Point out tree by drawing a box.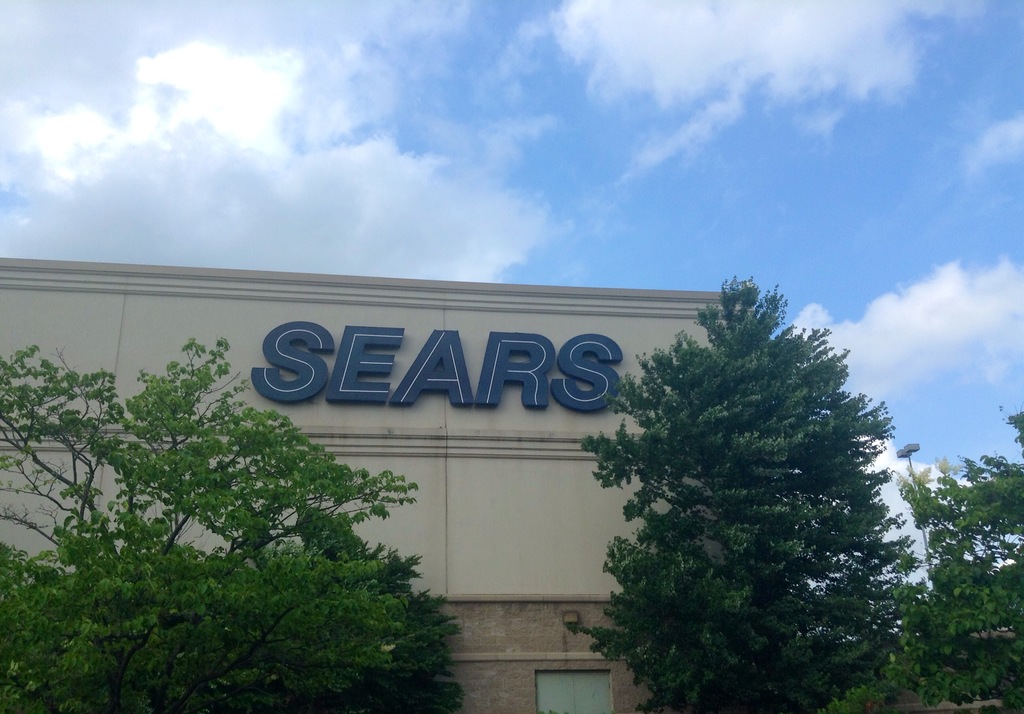
<box>584,272,925,713</box>.
